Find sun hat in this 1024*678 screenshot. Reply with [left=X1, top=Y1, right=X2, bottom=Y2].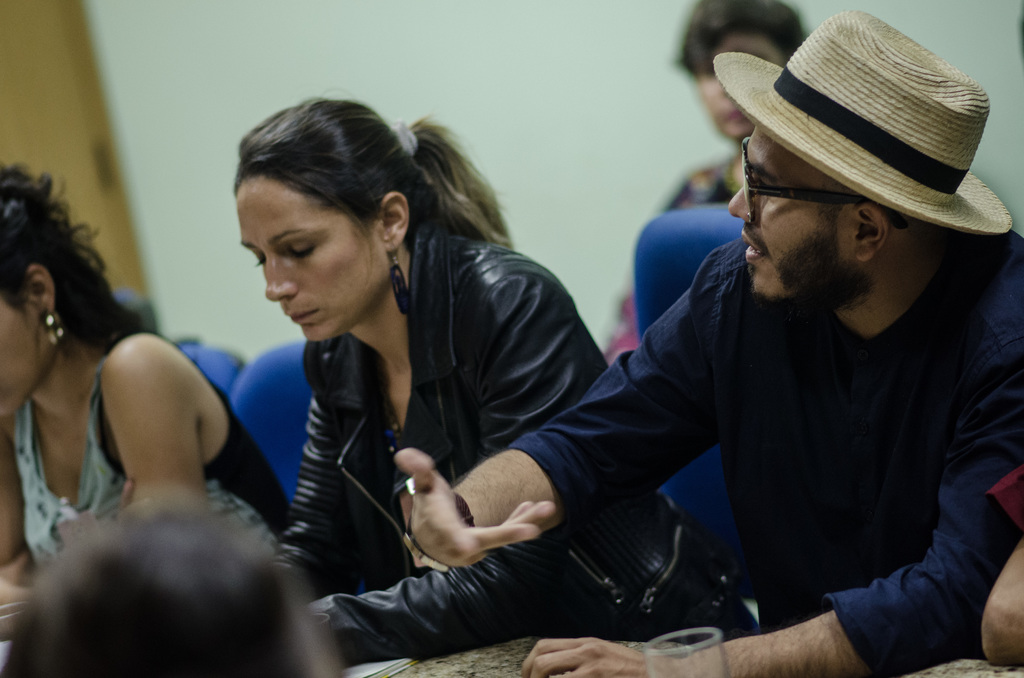
[left=710, top=3, right=1021, bottom=238].
